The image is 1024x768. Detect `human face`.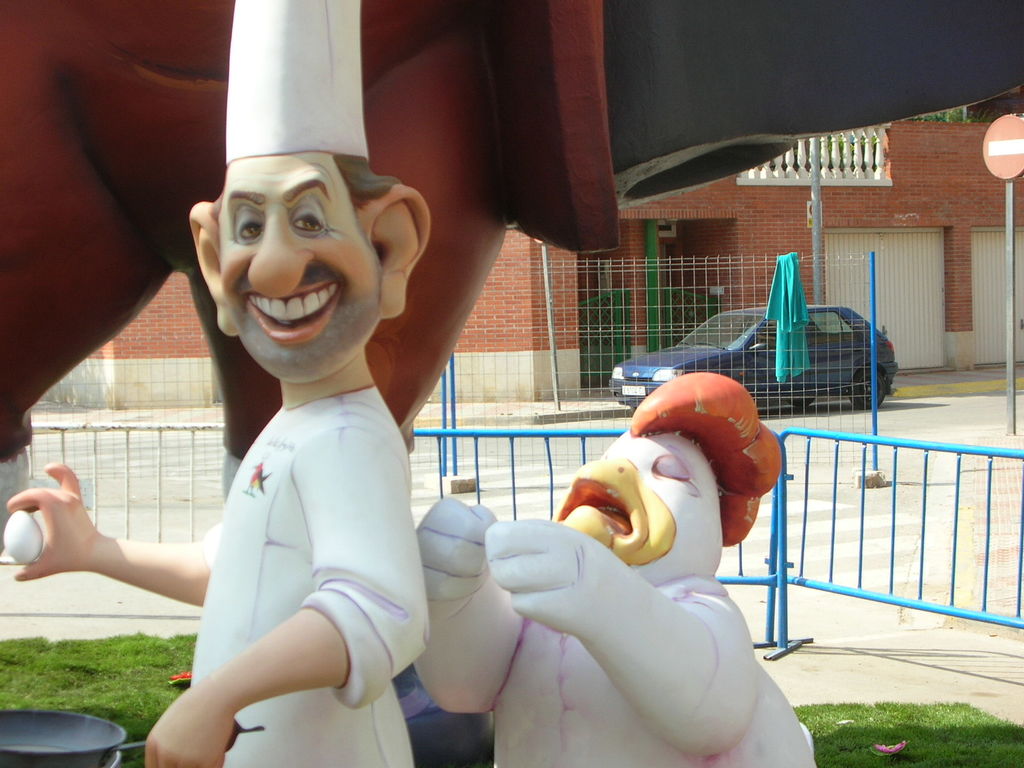
Detection: crop(218, 156, 386, 385).
